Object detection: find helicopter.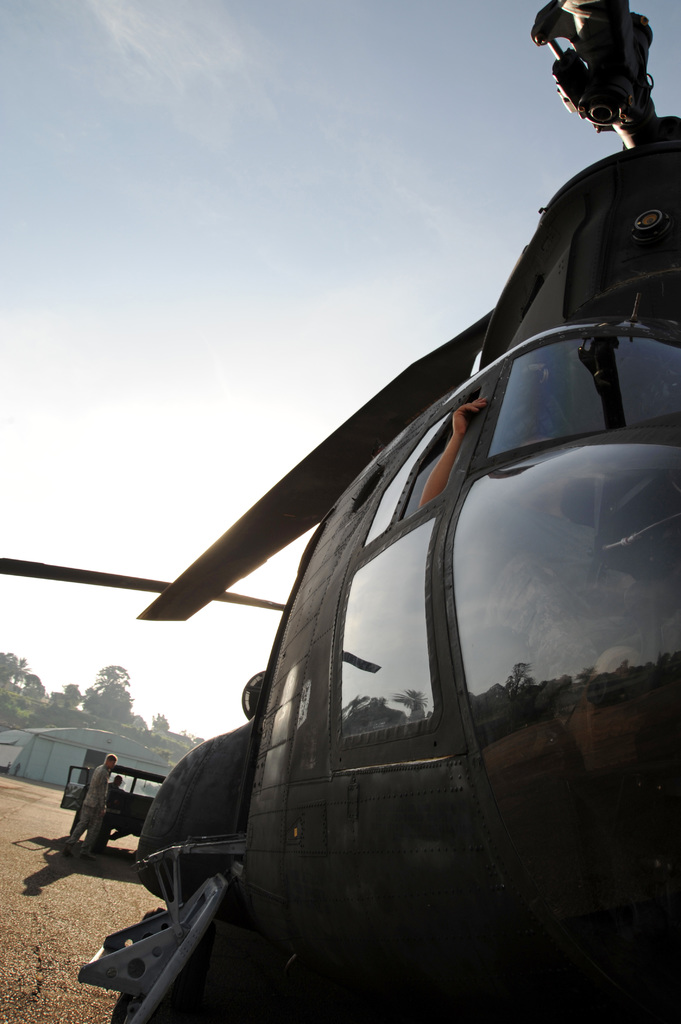
x1=32 y1=77 x2=680 y2=1023.
